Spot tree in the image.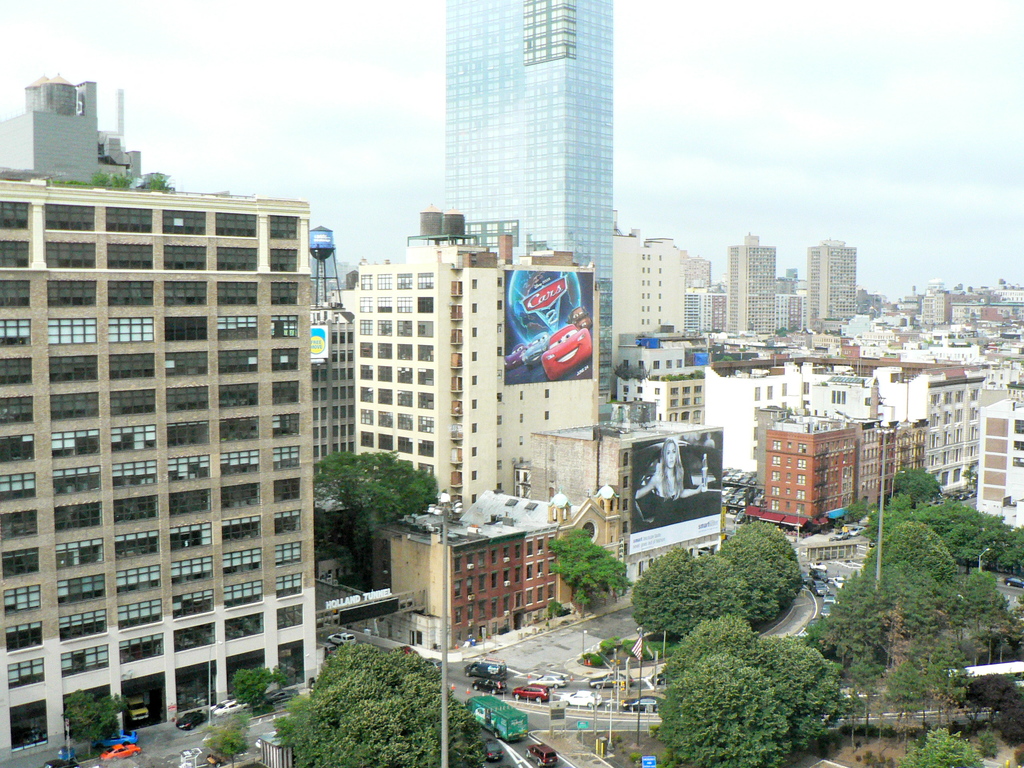
tree found at <bbox>980, 714, 1000, 758</bbox>.
